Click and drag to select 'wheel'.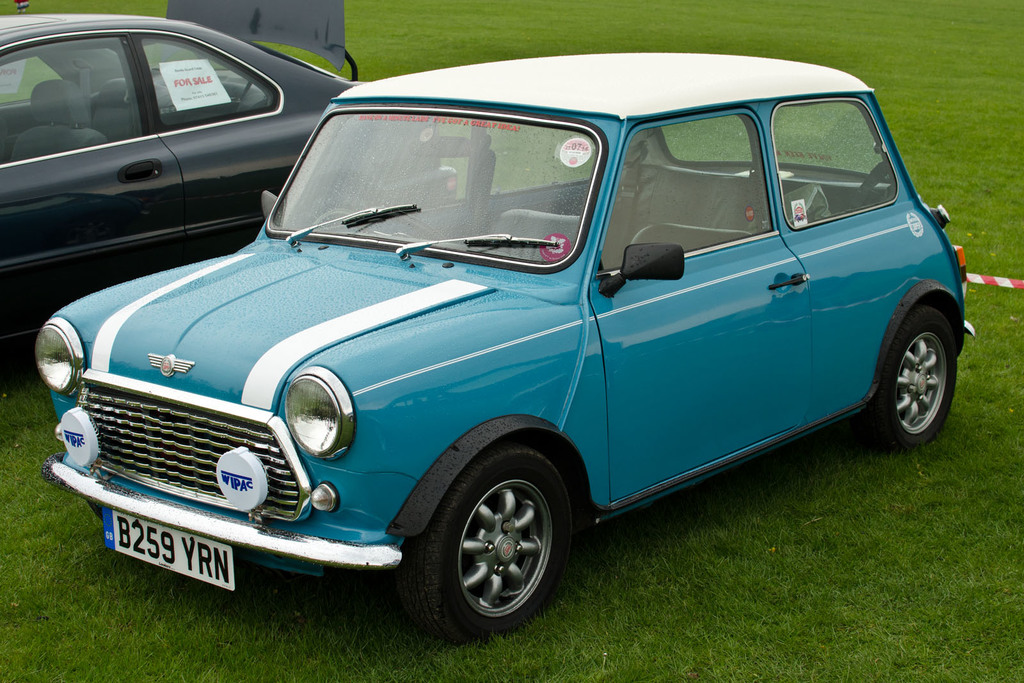
Selection: <bbox>423, 456, 562, 630</bbox>.
